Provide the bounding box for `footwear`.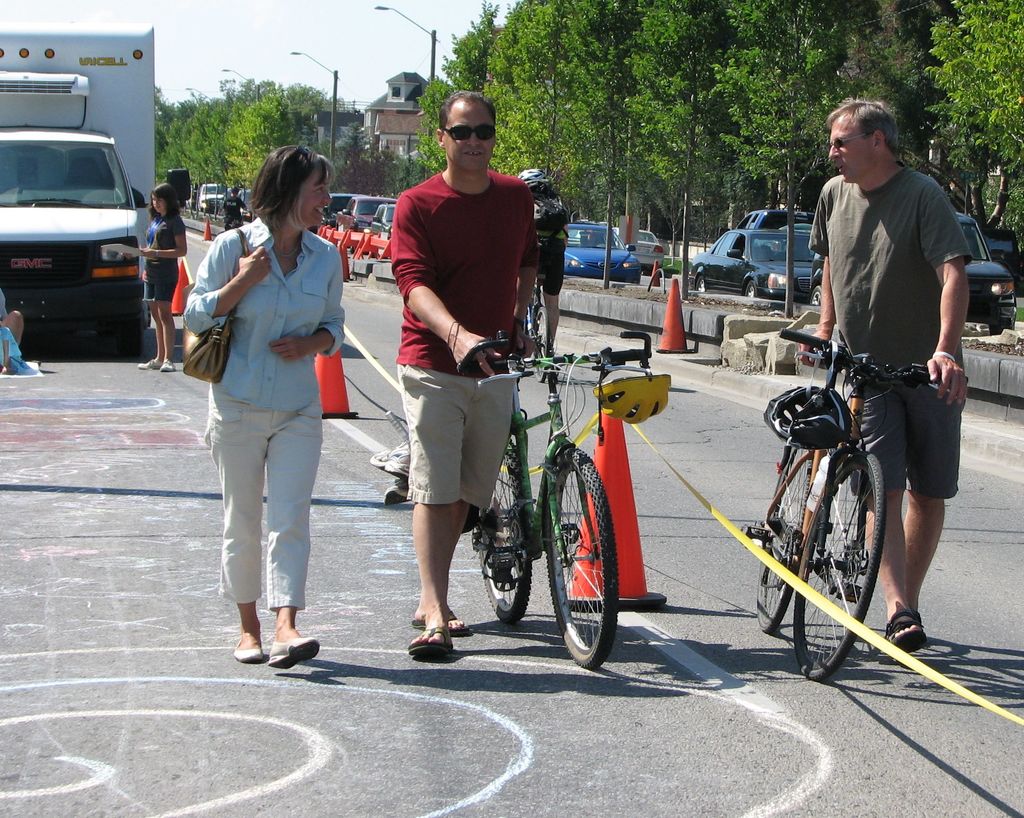
(267,642,322,670).
